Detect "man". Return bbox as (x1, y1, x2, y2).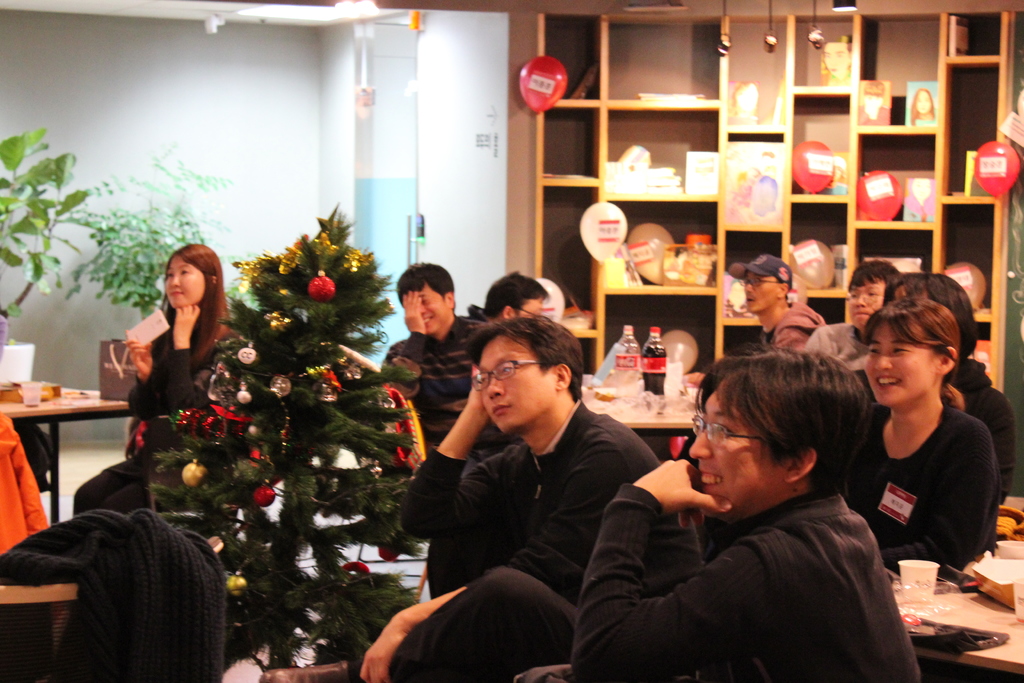
(598, 345, 940, 677).
